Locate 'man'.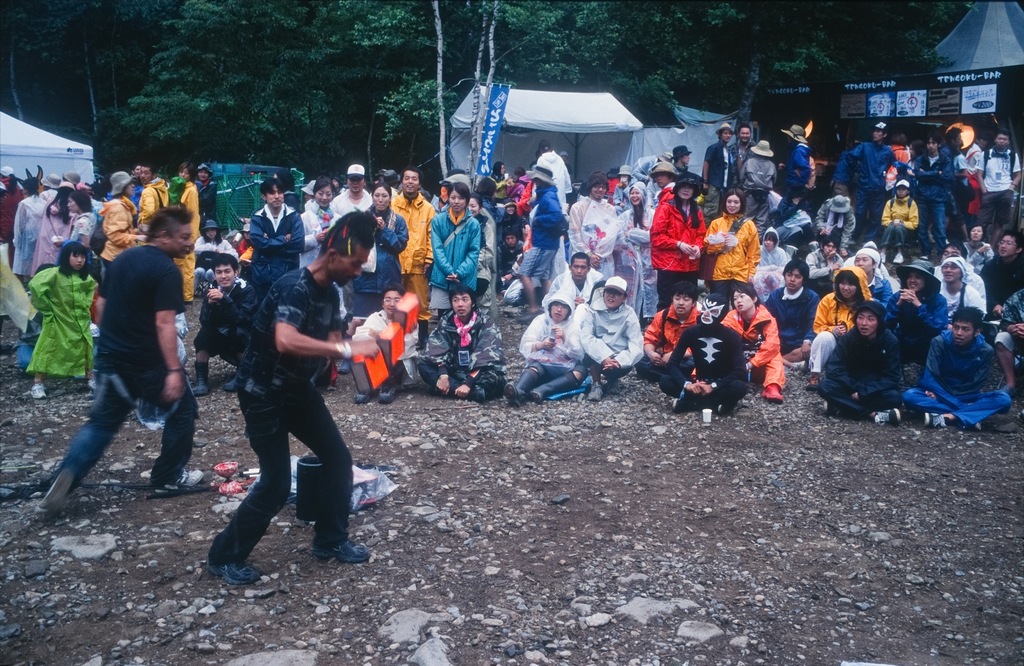
Bounding box: (383,172,403,197).
